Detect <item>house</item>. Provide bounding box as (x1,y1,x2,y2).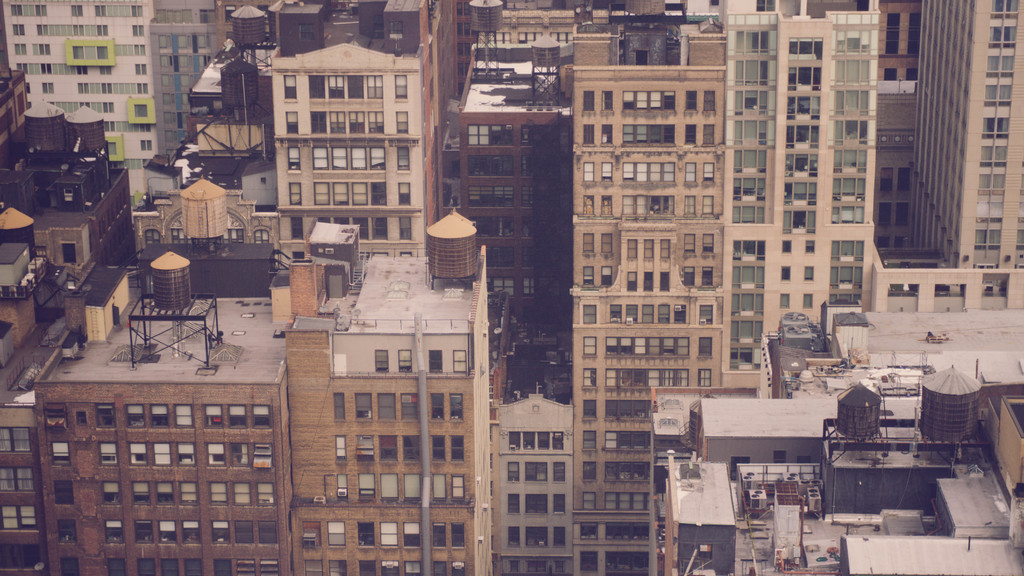
(212,0,287,50).
